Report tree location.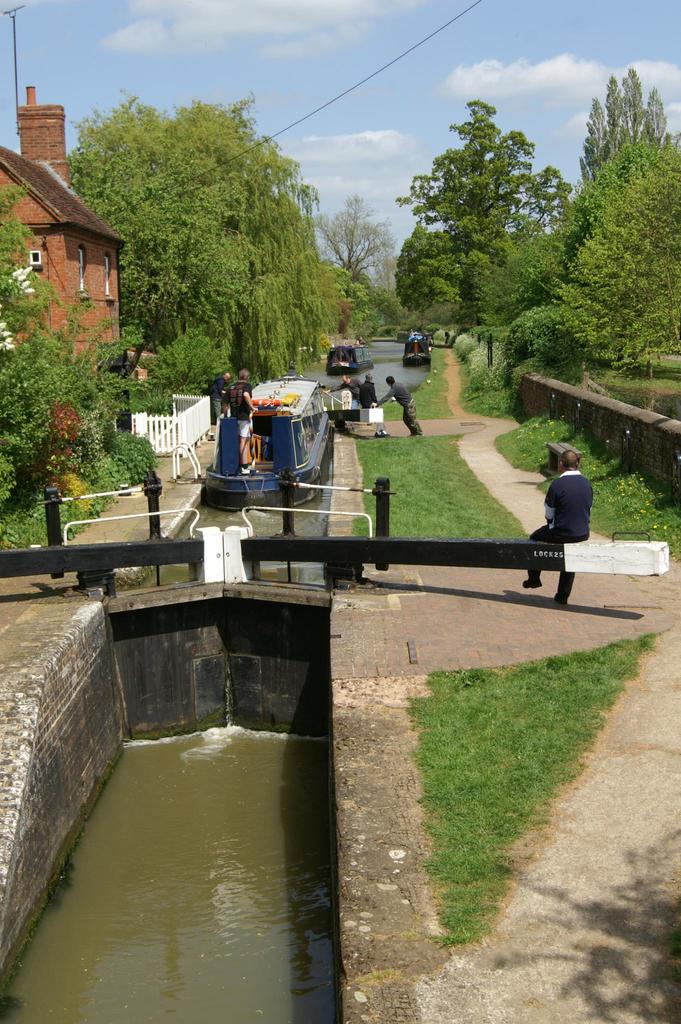
Report: [394,84,588,255].
